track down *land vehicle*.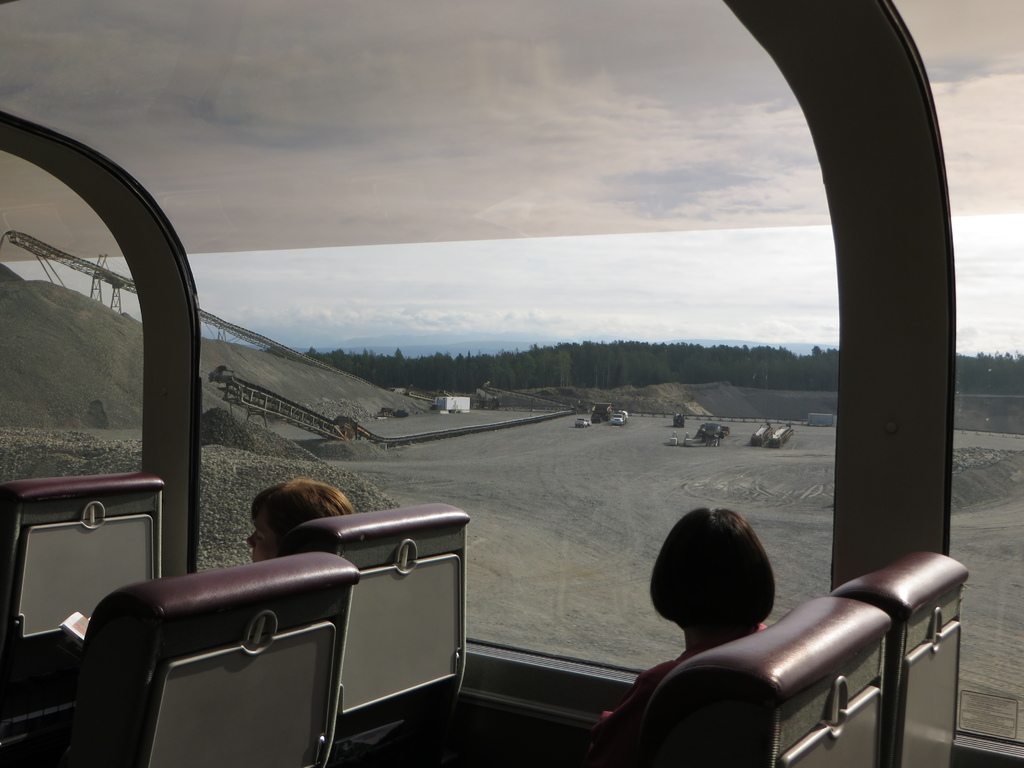
Tracked to box(573, 414, 590, 430).
